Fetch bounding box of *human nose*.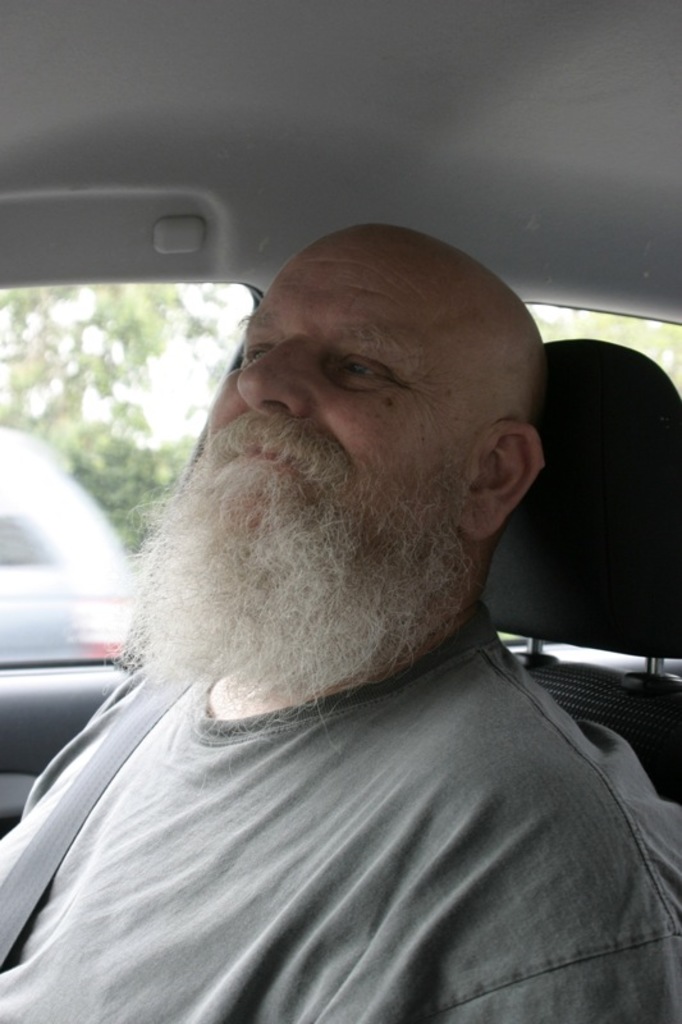
Bbox: x1=232, y1=332, x2=313, y2=416.
